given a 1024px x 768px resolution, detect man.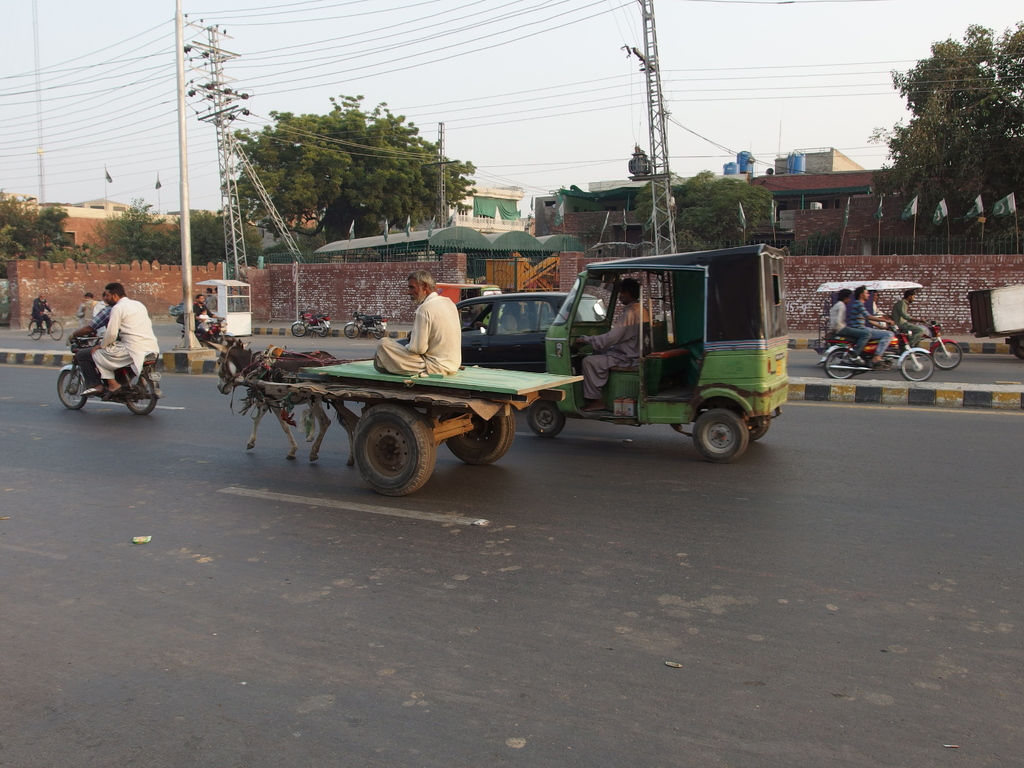
61,290,152,422.
